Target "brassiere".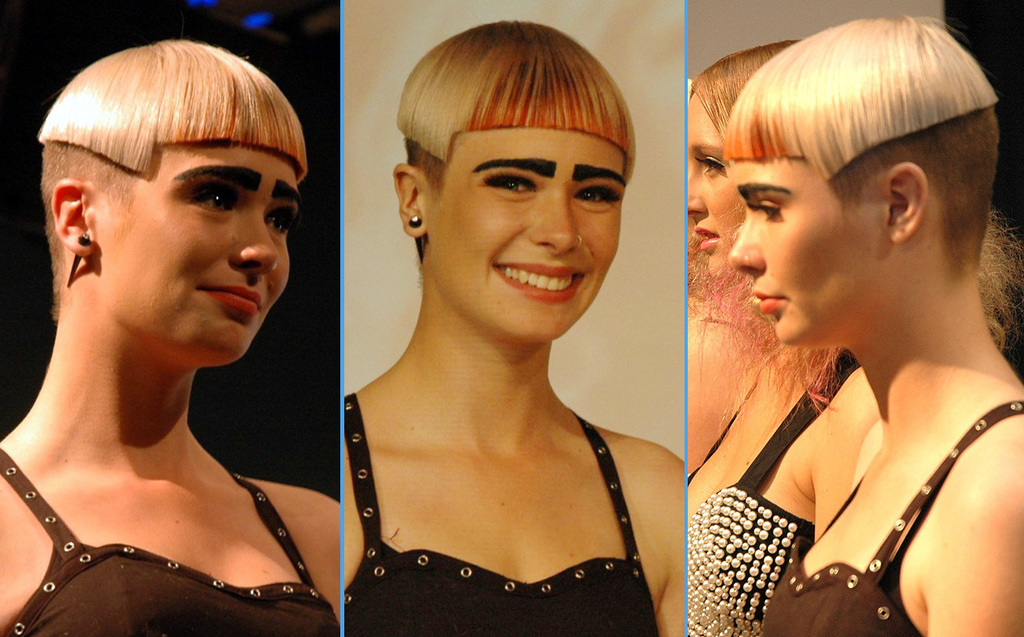
Target region: left=0, top=442, right=338, bottom=636.
